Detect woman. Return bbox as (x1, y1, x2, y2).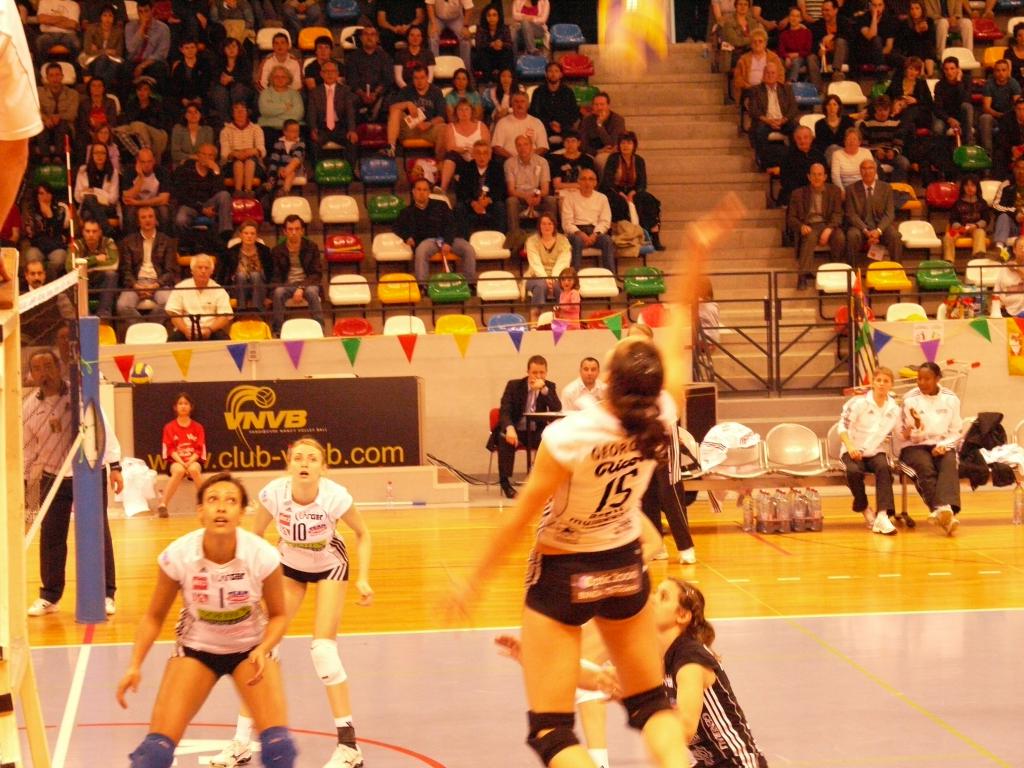
(724, 0, 763, 66).
